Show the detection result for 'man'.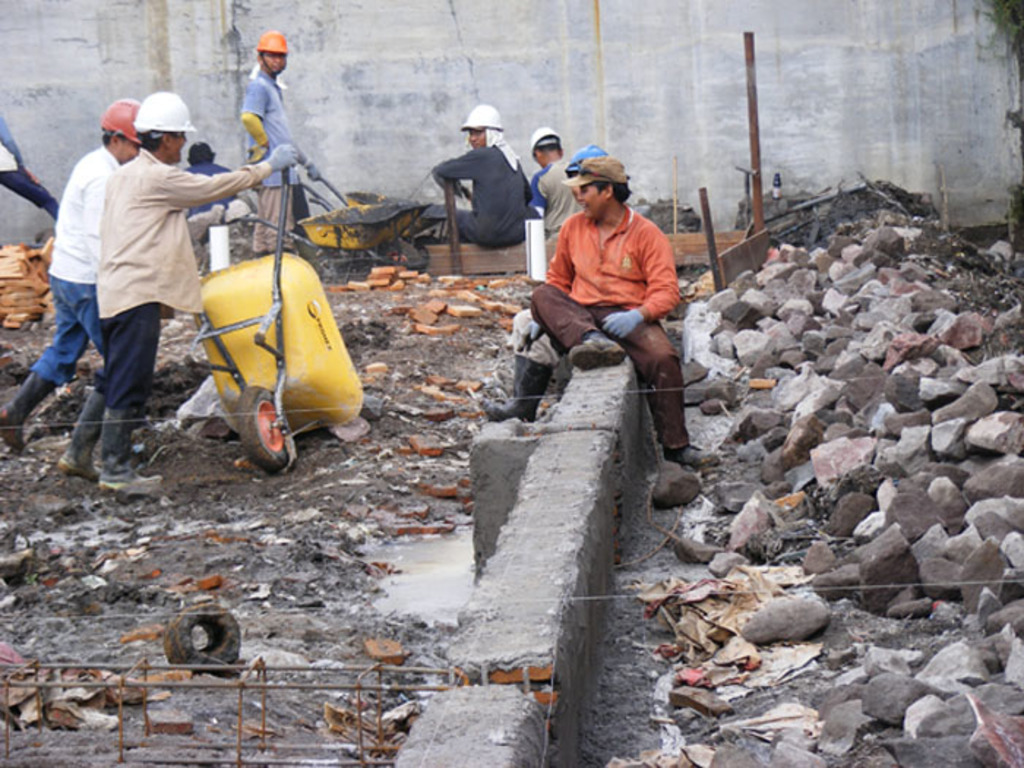
{"left": 524, "top": 129, "right": 566, "bottom": 230}.
